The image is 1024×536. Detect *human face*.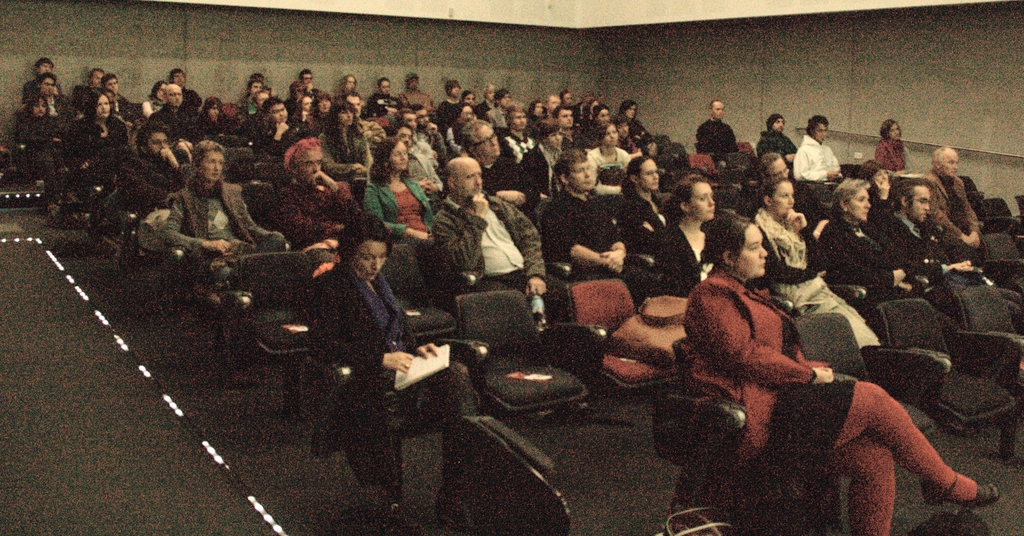
Detection: [42,75,52,93].
